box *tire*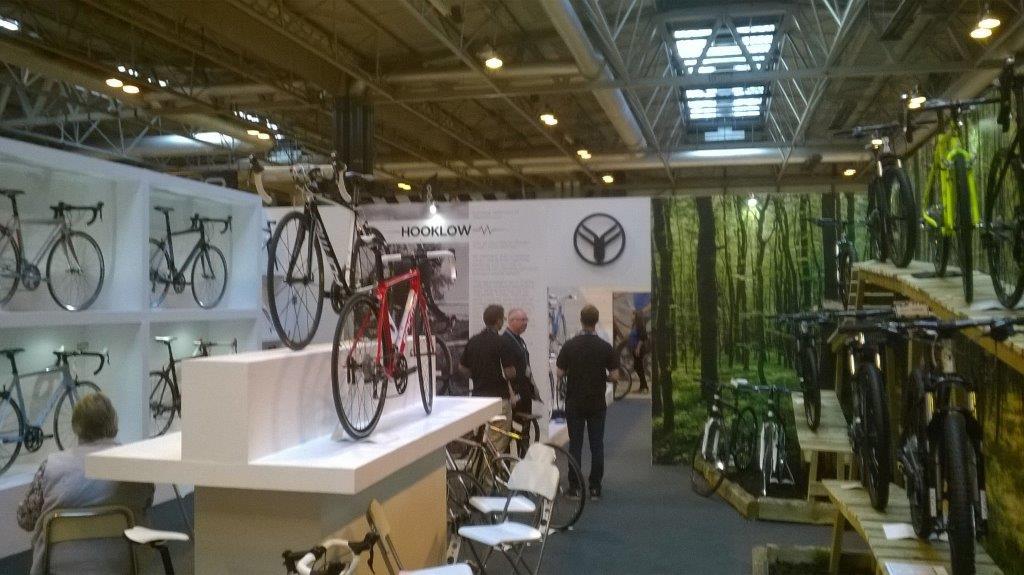
<region>692, 419, 726, 502</region>
